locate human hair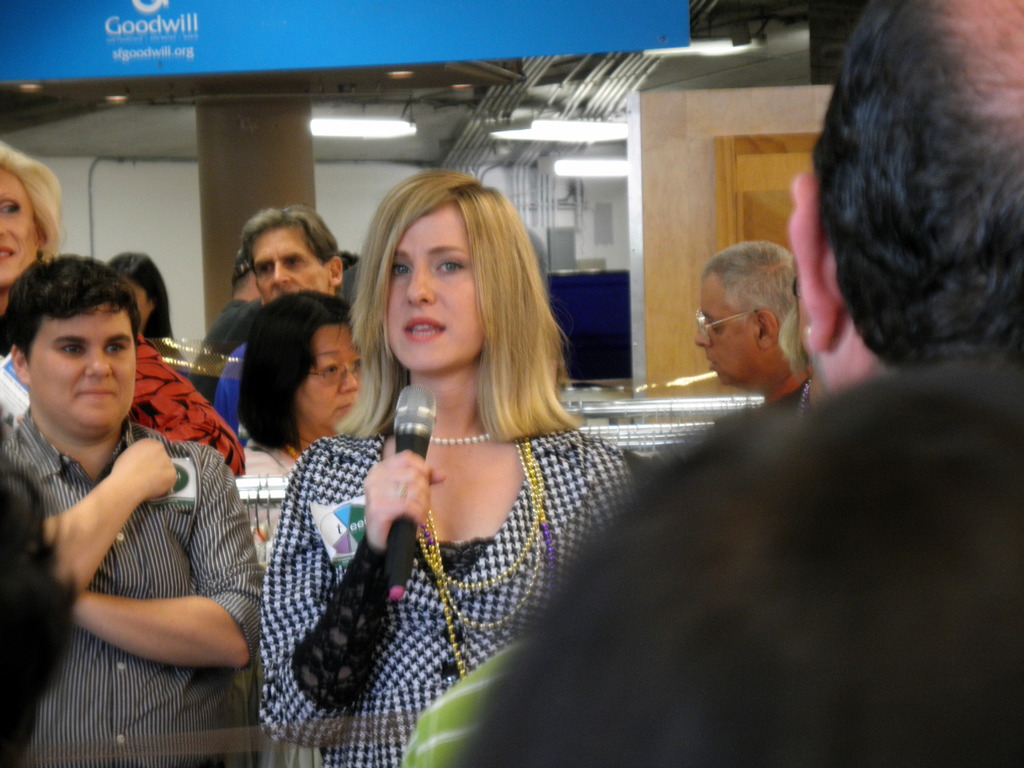
(x1=0, y1=431, x2=76, y2=767)
